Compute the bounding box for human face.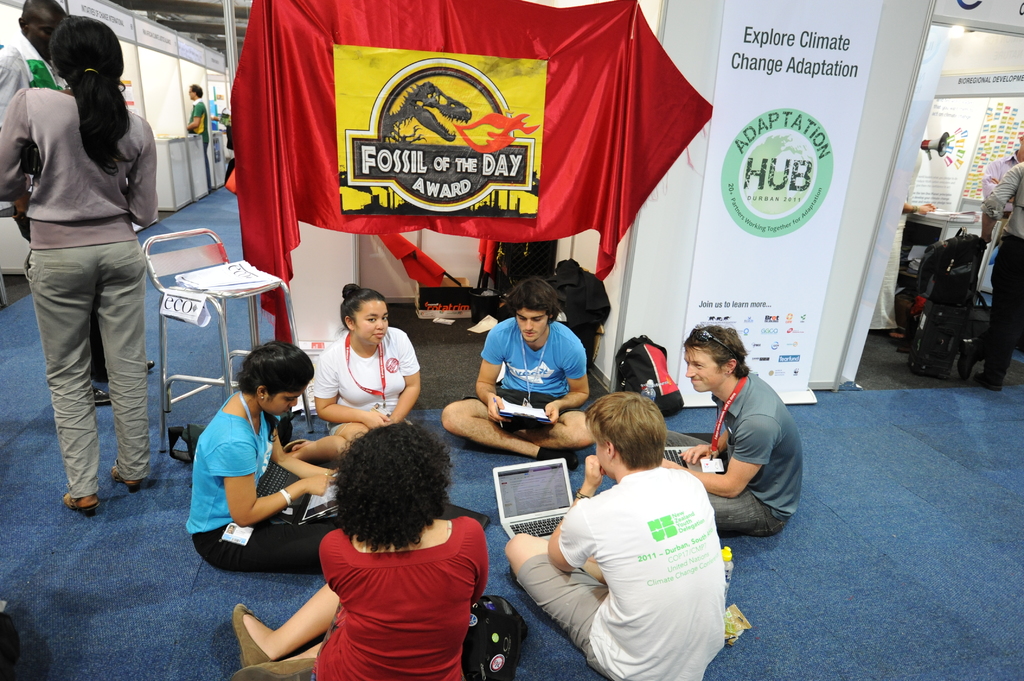
<region>516, 308, 550, 344</region>.
